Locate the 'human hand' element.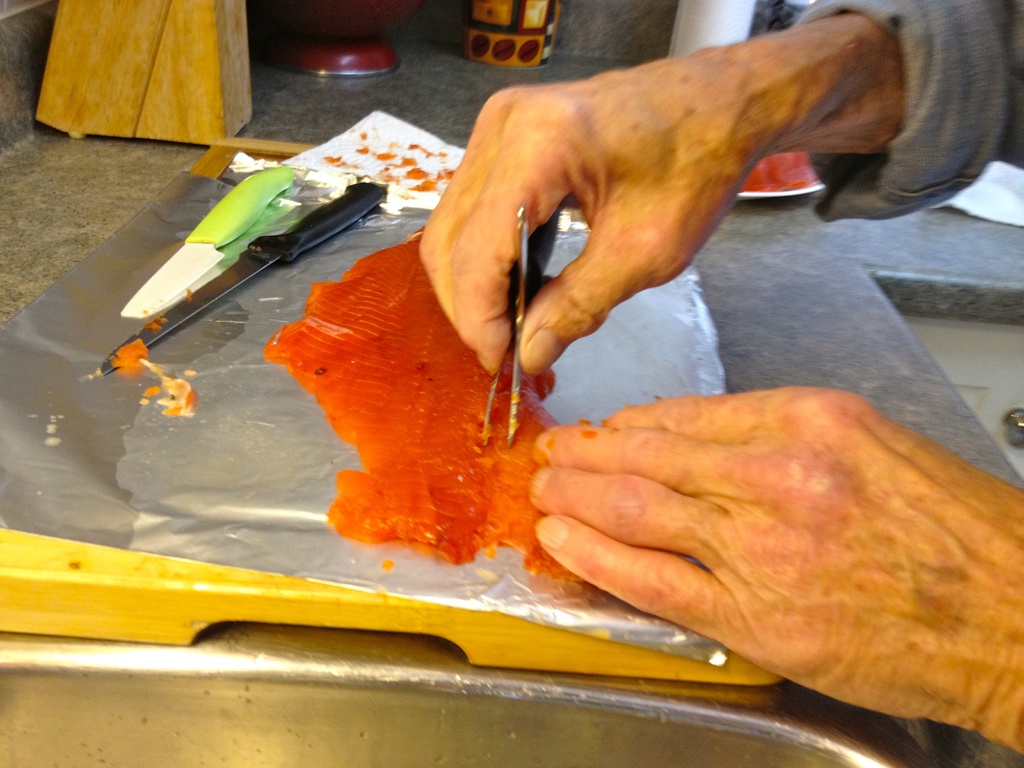
Element bbox: [531,384,1023,739].
